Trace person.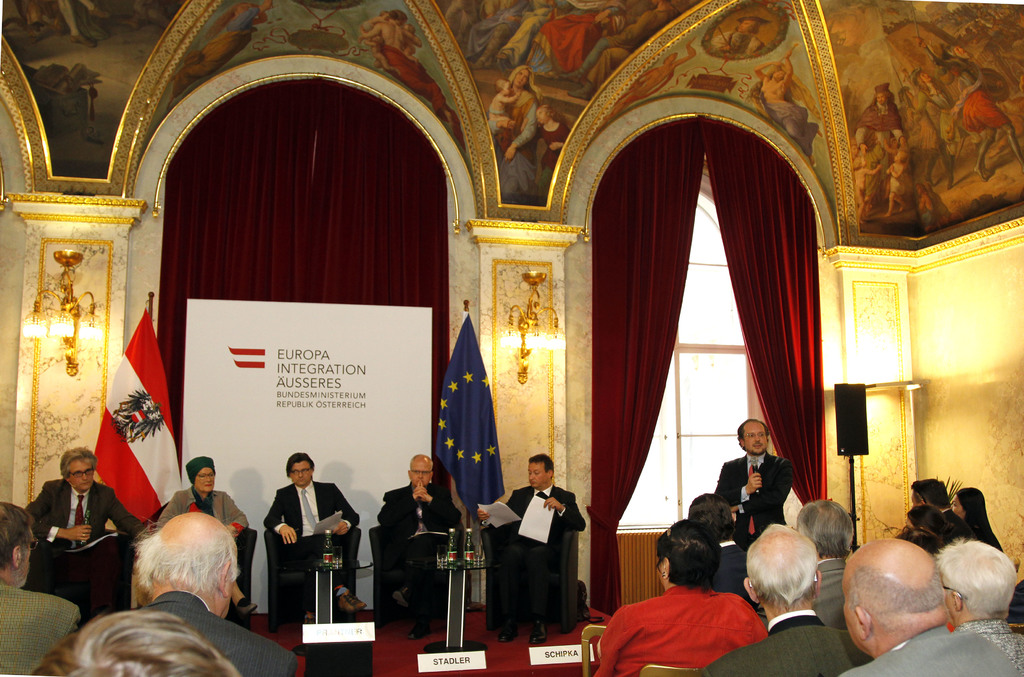
Traced to left=684, top=494, right=764, bottom=608.
